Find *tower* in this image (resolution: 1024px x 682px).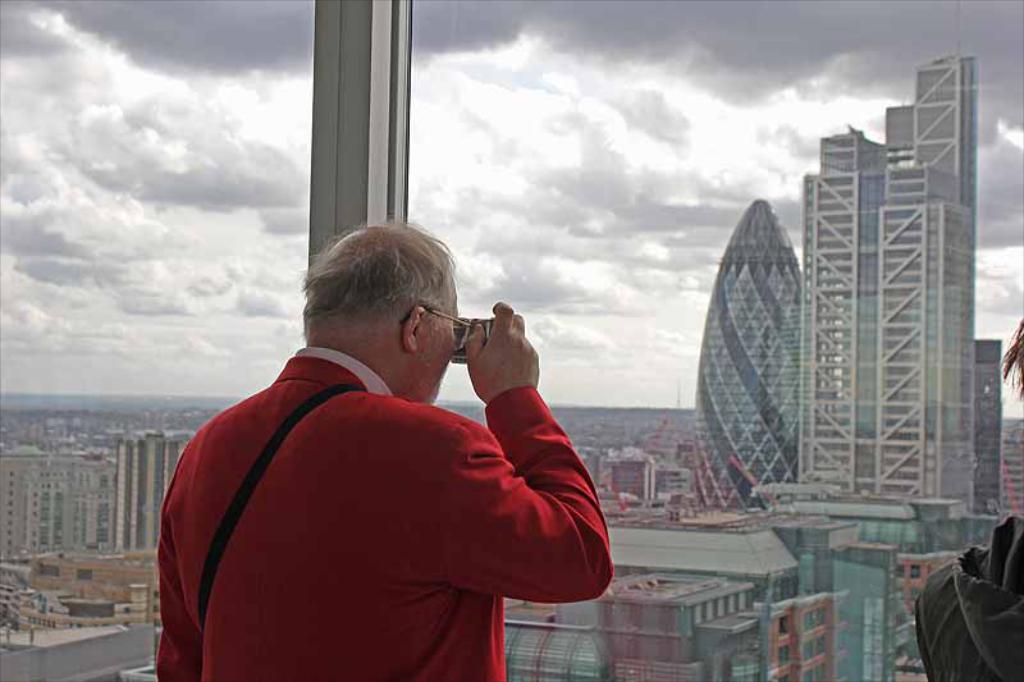
[left=792, top=38, right=978, bottom=514].
